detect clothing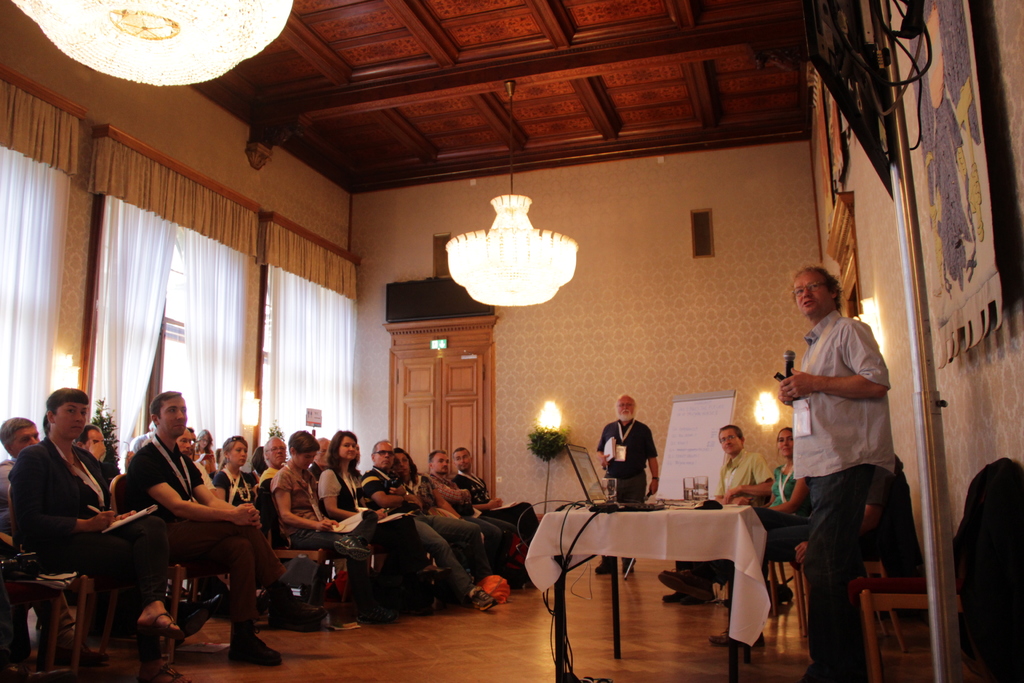
[x1=0, y1=454, x2=17, y2=543]
